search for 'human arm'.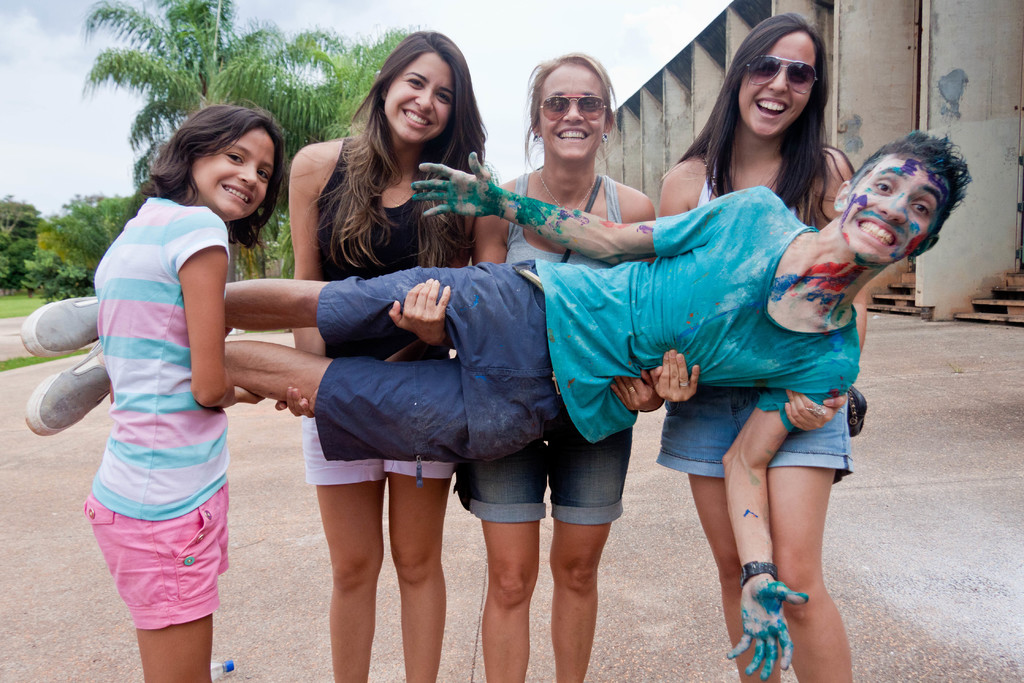
Found at bbox=(724, 331, 860, 676).
